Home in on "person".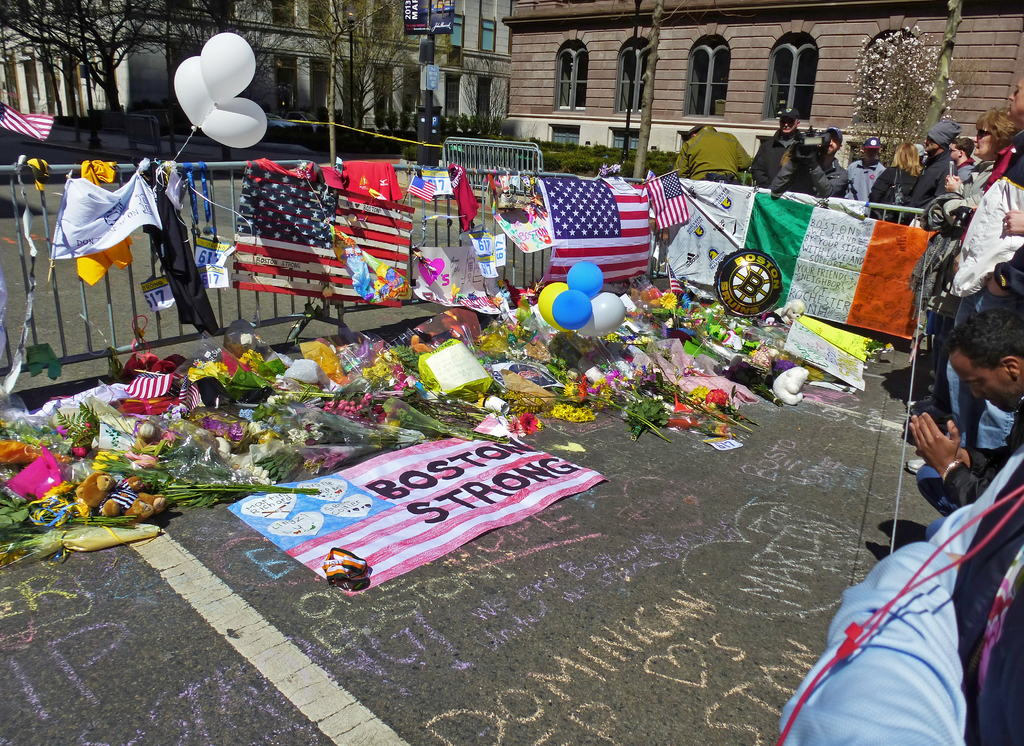
Homed in at 781 125 844 198.
